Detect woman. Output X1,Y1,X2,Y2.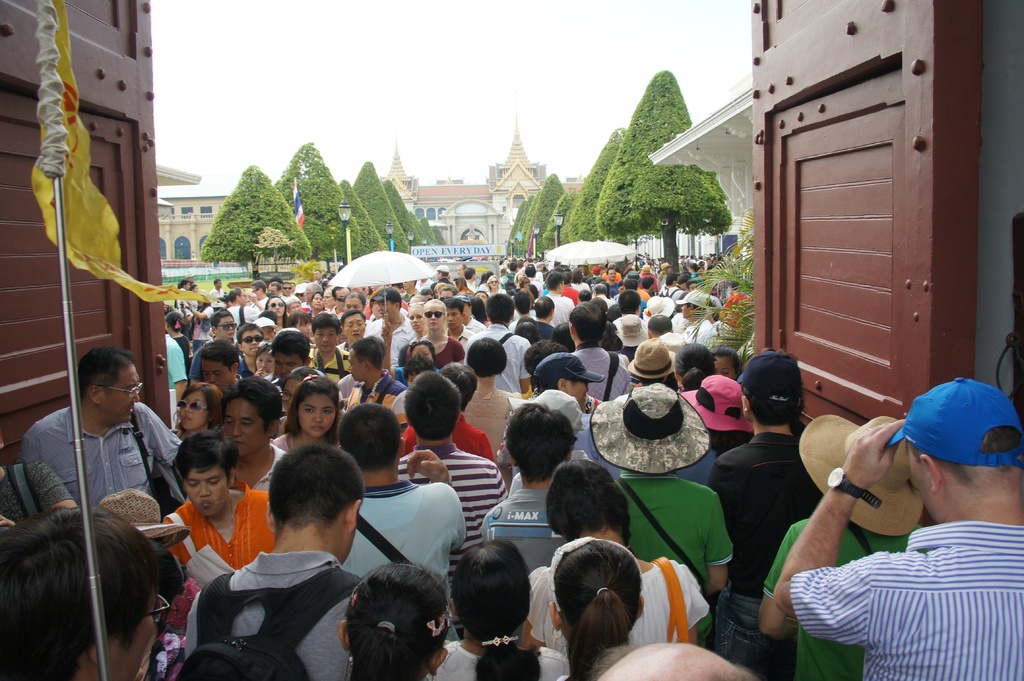
173,288,216,353.
